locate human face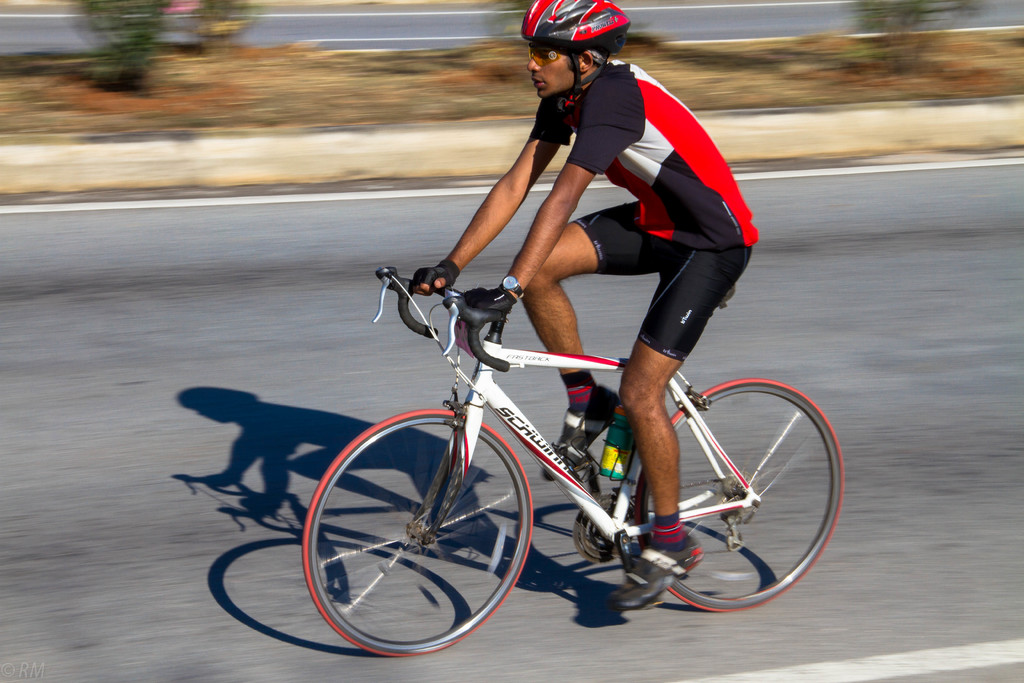
528,44,577,100
